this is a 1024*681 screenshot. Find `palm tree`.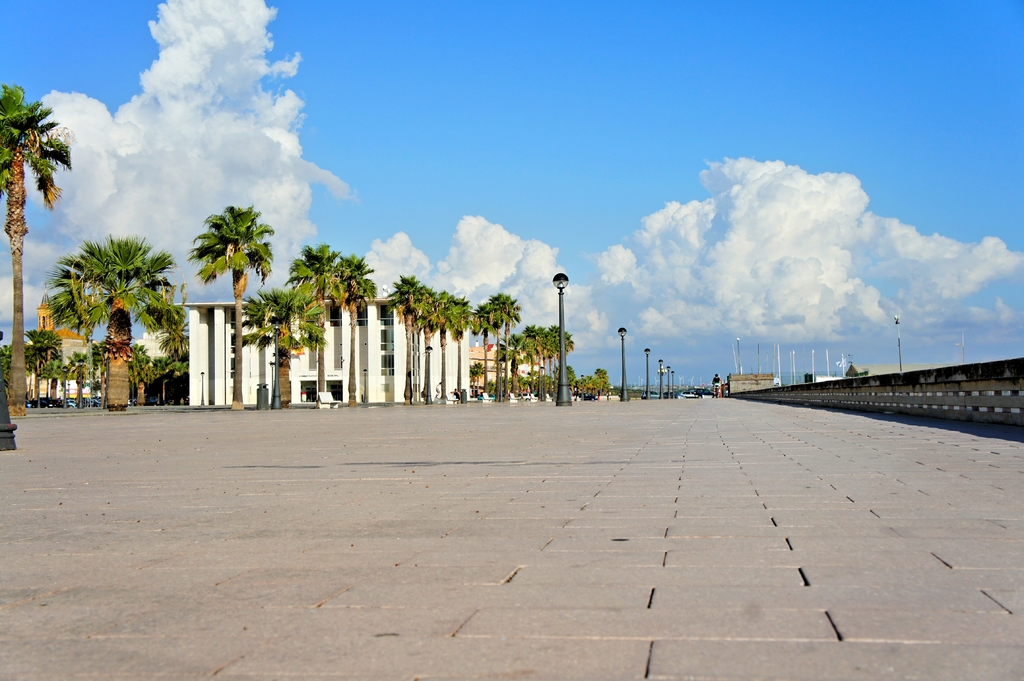
Bounding box: [70, 345, 111, 402].
